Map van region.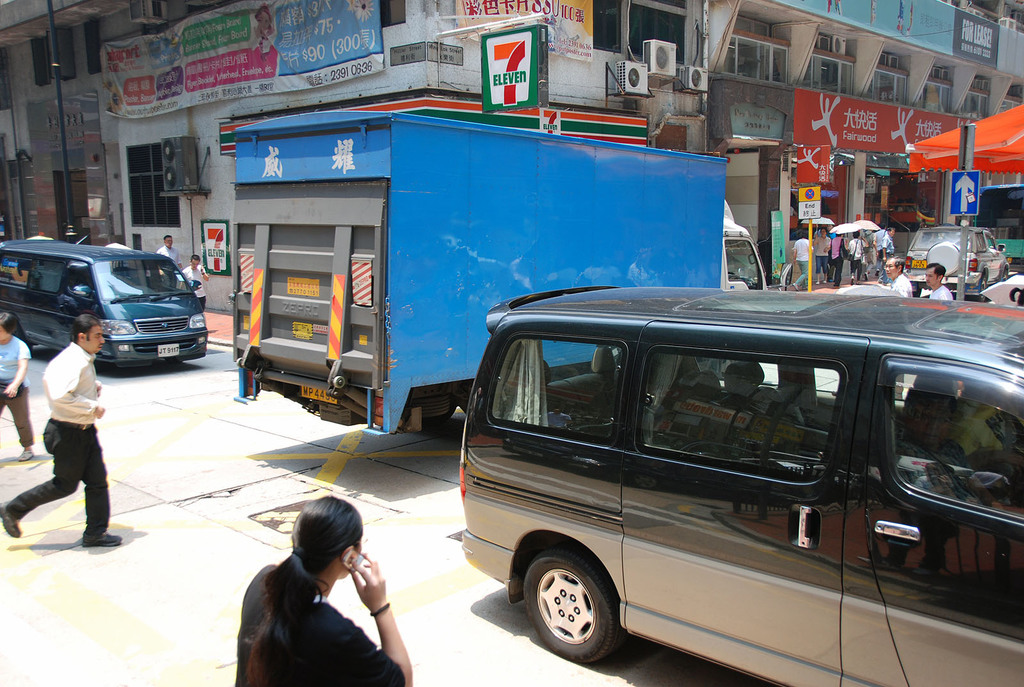
Mapped to box(0, 242, 211, 373).
